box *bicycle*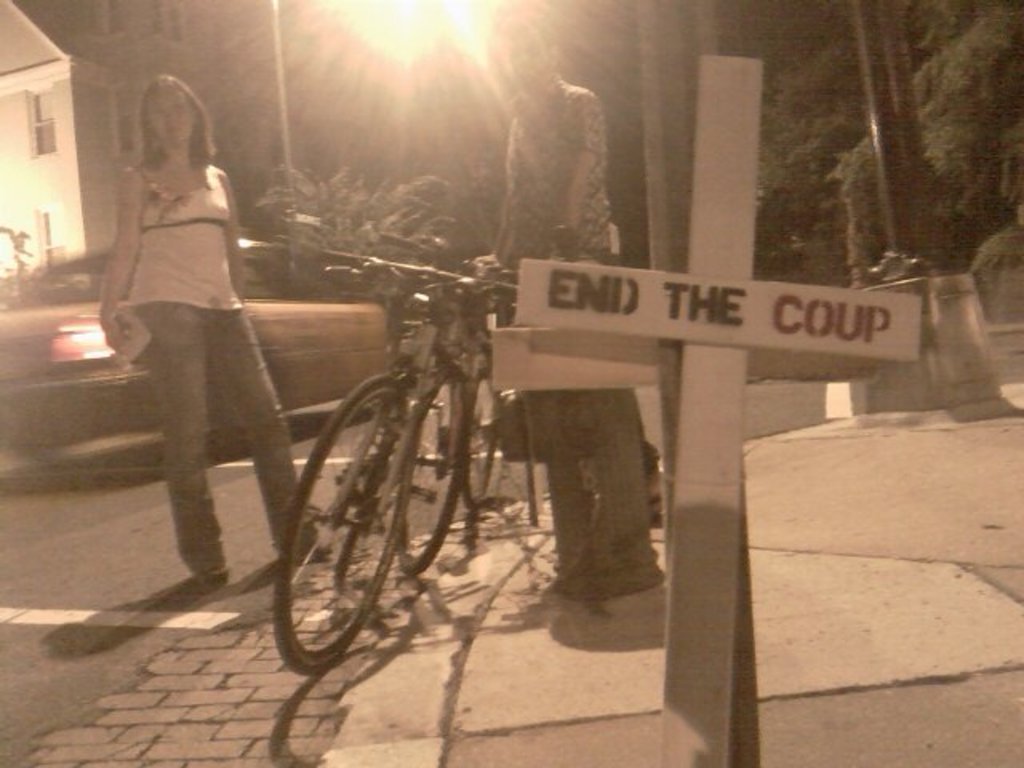
(370,230,509,581)
